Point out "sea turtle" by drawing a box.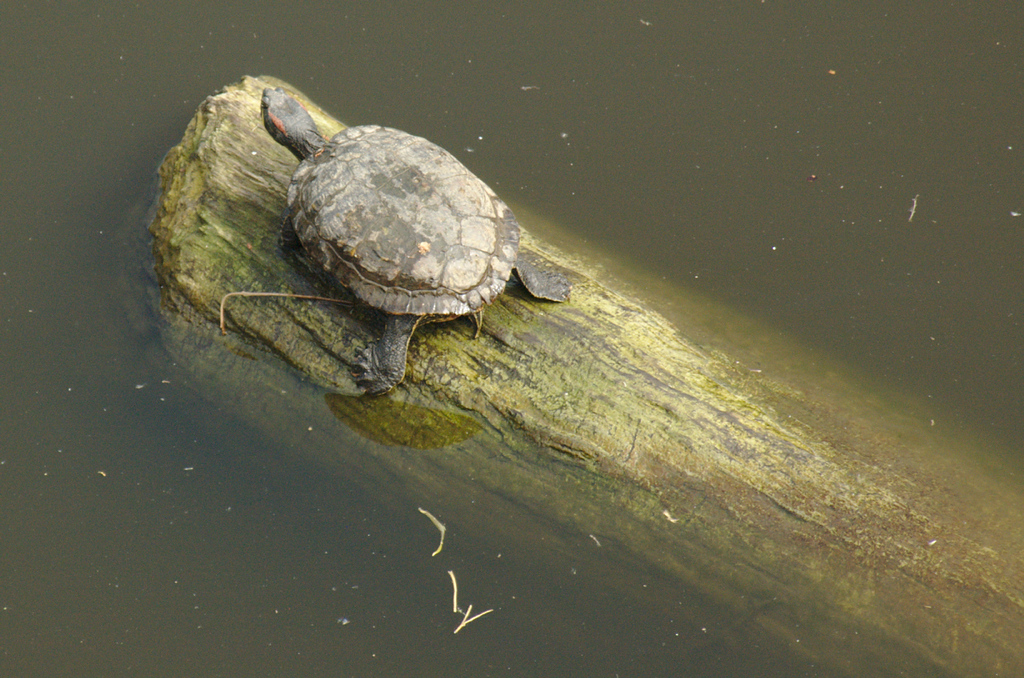
crop(261, 84, 571, 398).
